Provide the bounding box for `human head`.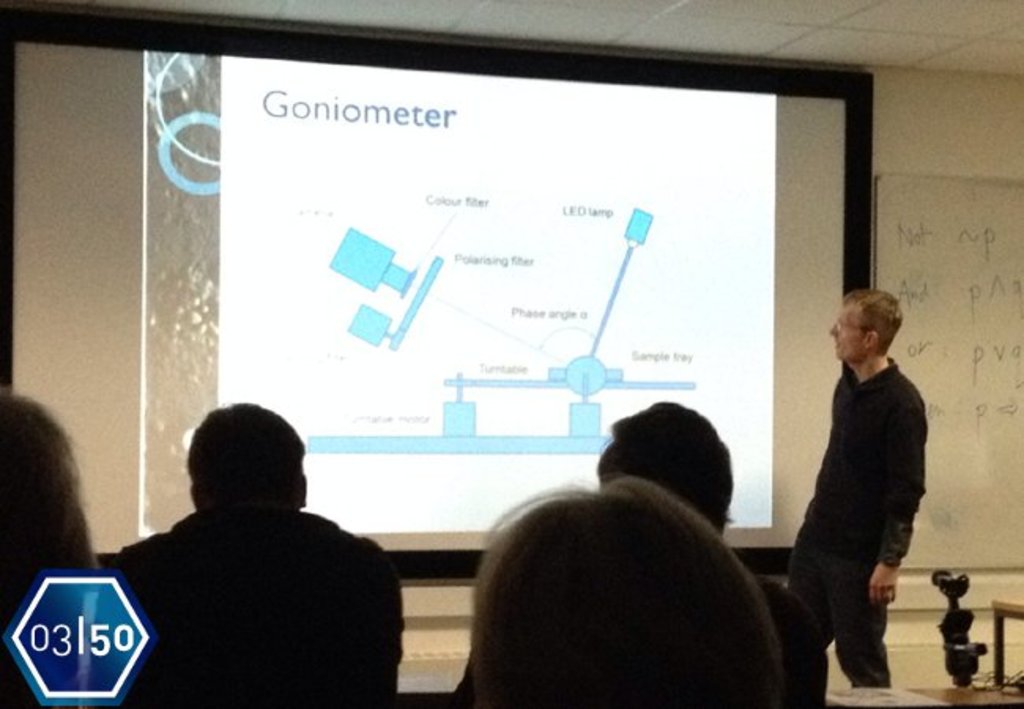
(x1=186, y1=399, x2=309, y2=512).
